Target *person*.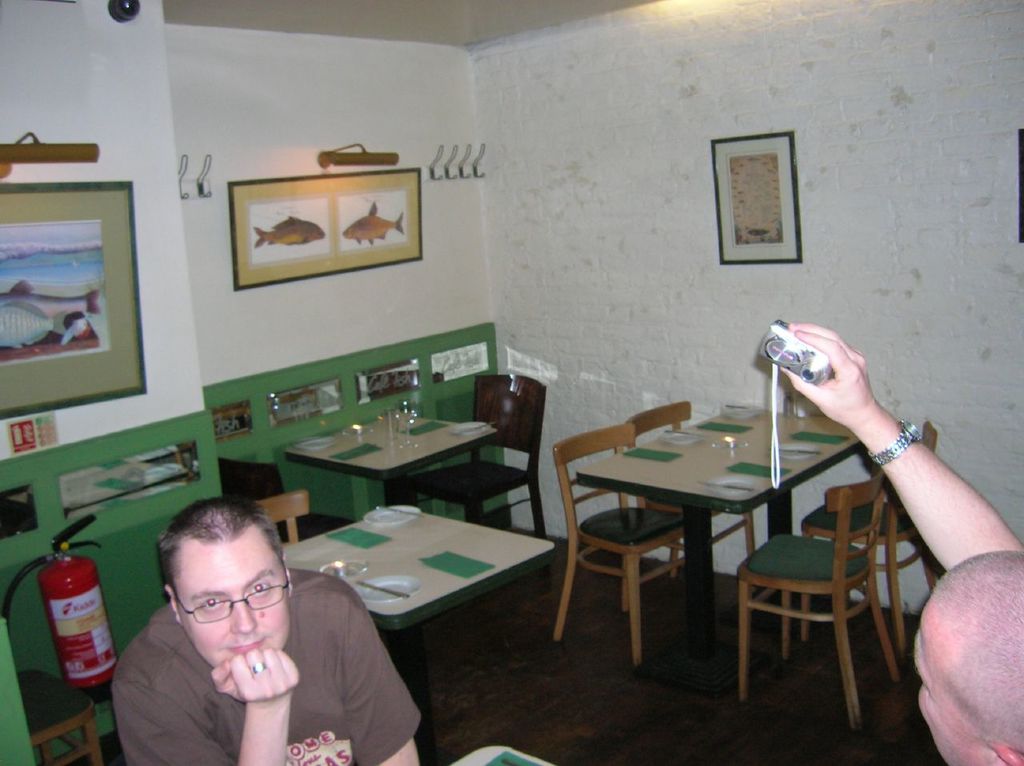
Target region: l=102, t=472, r=341, b=762.
